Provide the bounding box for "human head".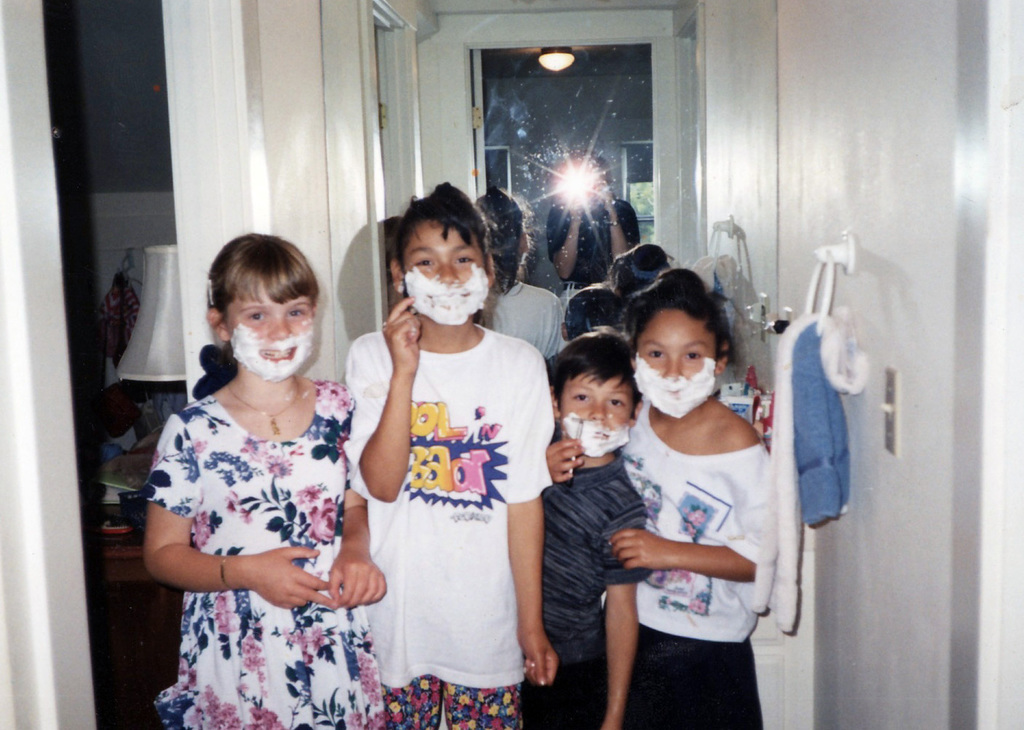
pyautogui.locateOnScreen(627, 281, 736, 431).
